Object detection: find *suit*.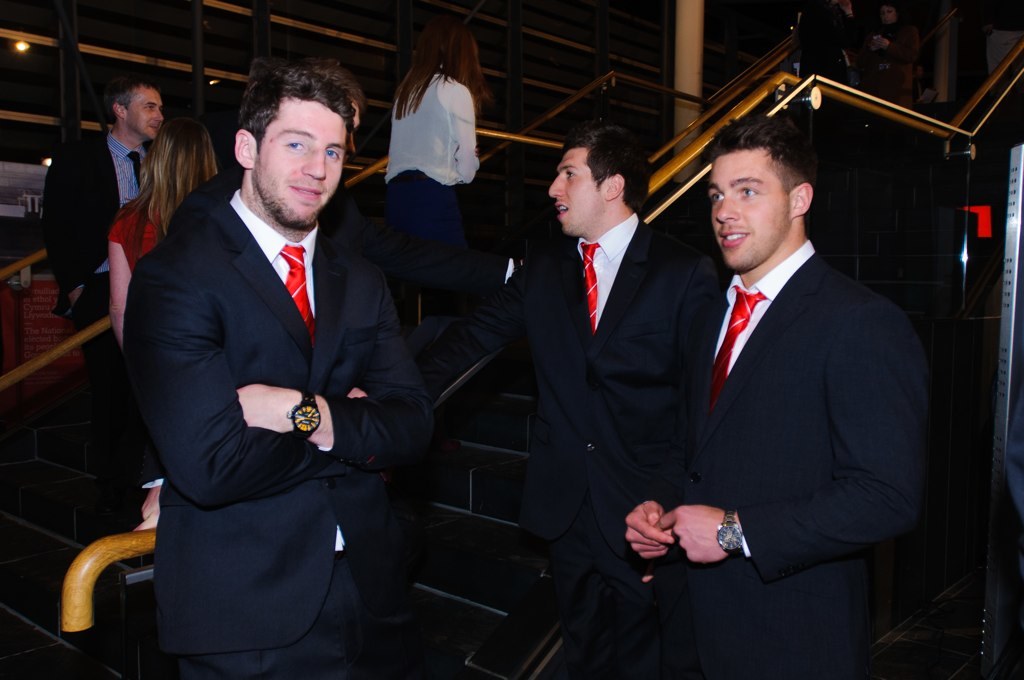
103 50 432 678.
